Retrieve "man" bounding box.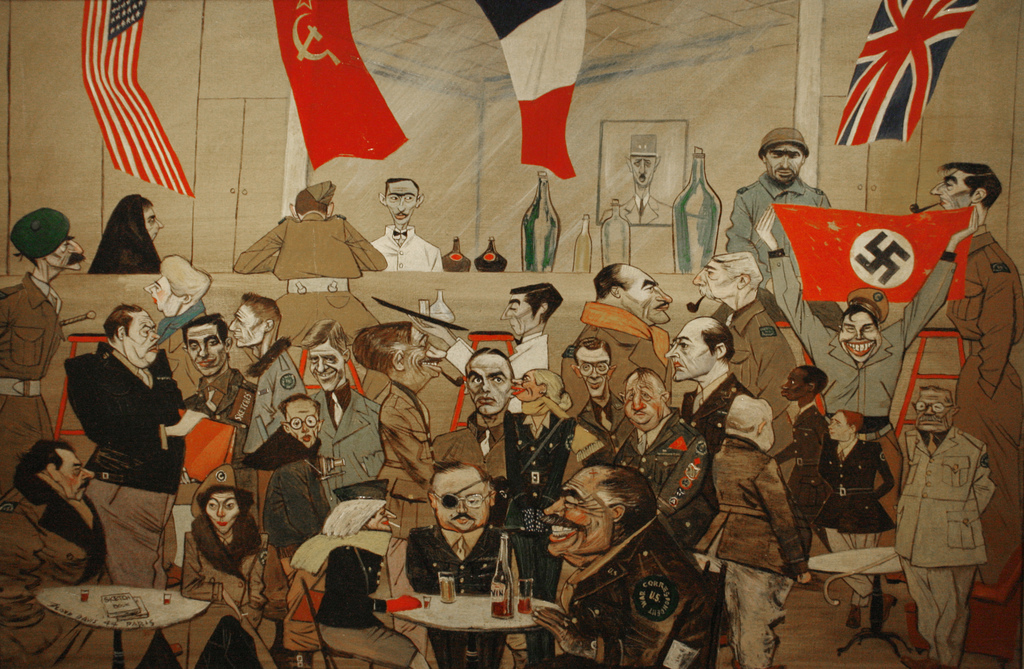
Bounding box: rect(531, 467, 720, 668).
